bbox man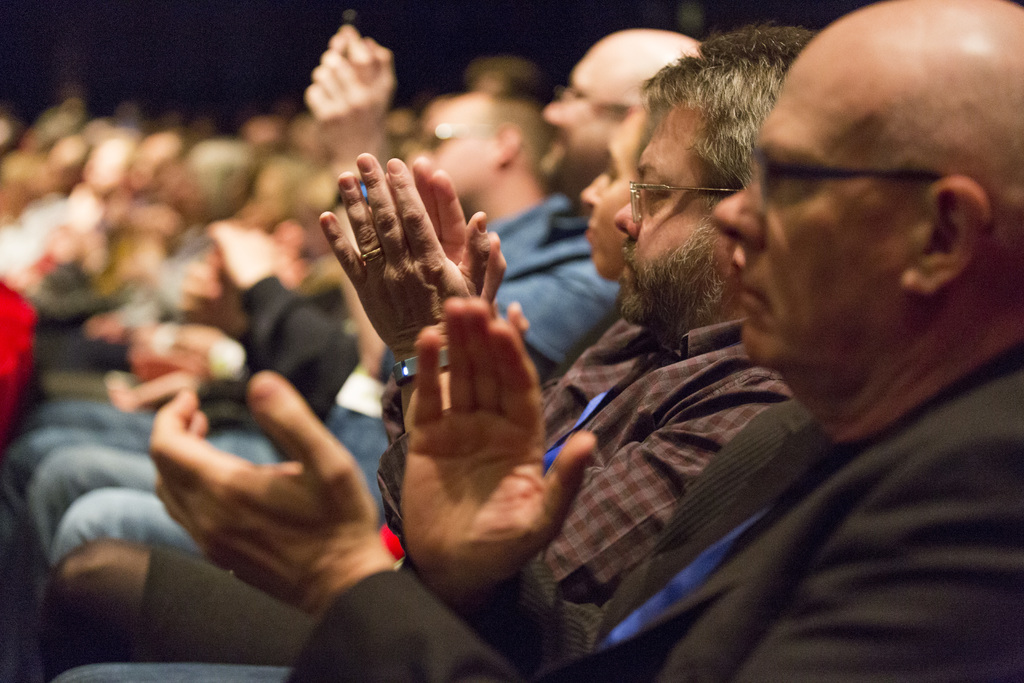
<box>28,24,706,573</box>
